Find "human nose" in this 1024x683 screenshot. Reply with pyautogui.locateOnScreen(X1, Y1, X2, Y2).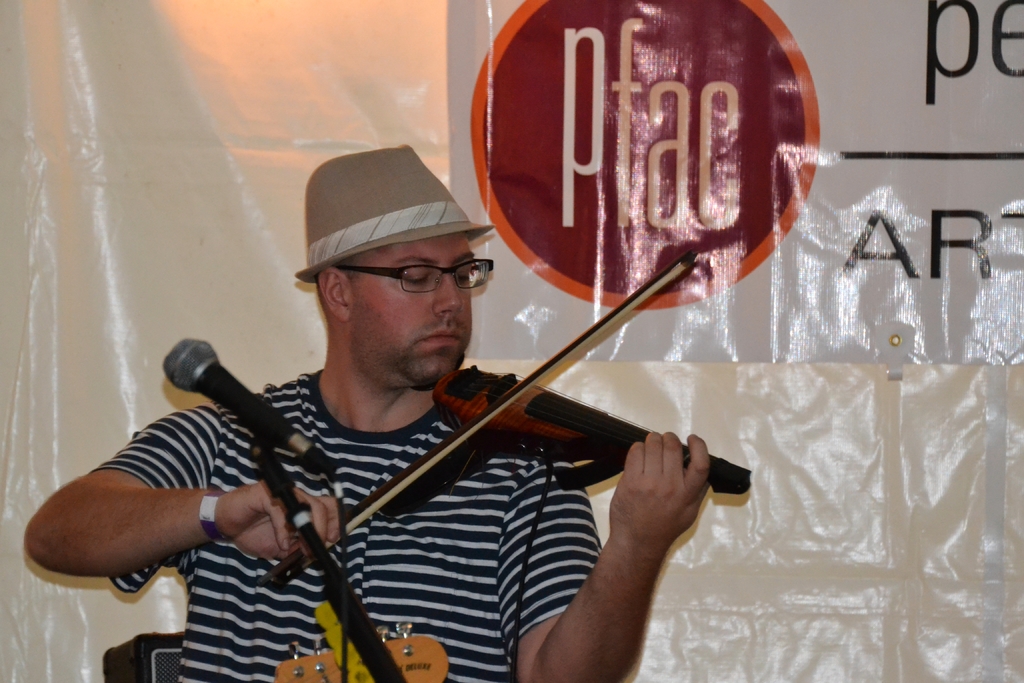
pyautogui.locateOnScreen(434, 266, 464, 313).
